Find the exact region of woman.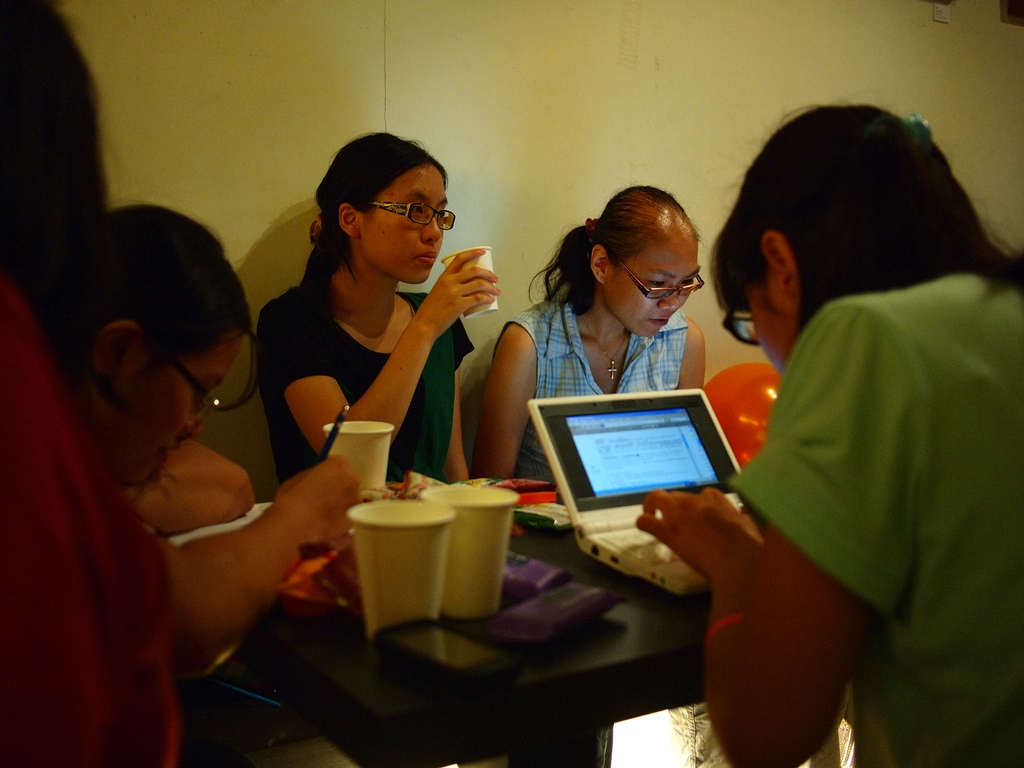
Exact region: x1=630 y1=94 x2=1023 y2=767.
